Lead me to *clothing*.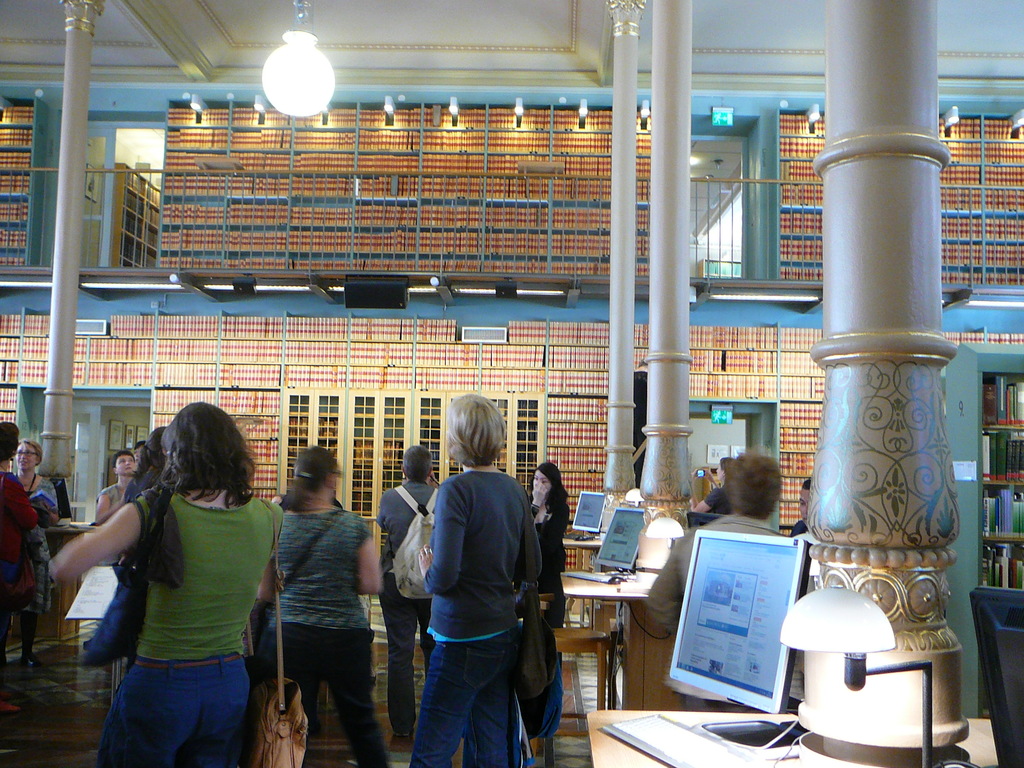
Lead to x1=372 y1=472 x2=438 y2=736.
